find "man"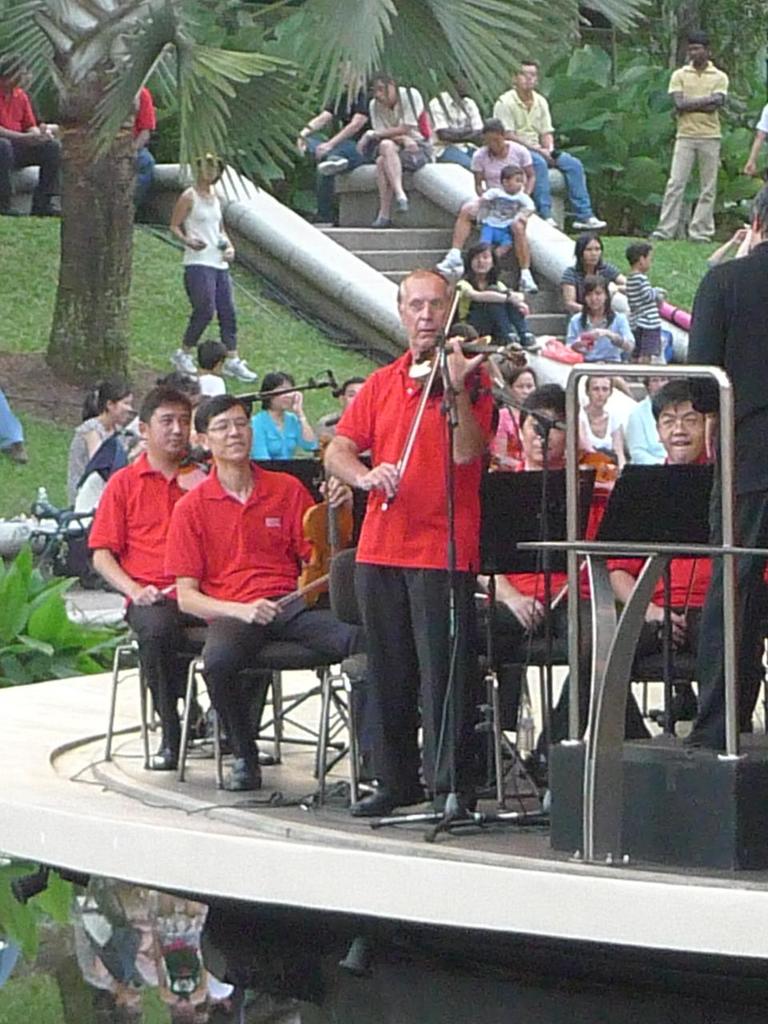
l=431, t=65, r=484, b=172
